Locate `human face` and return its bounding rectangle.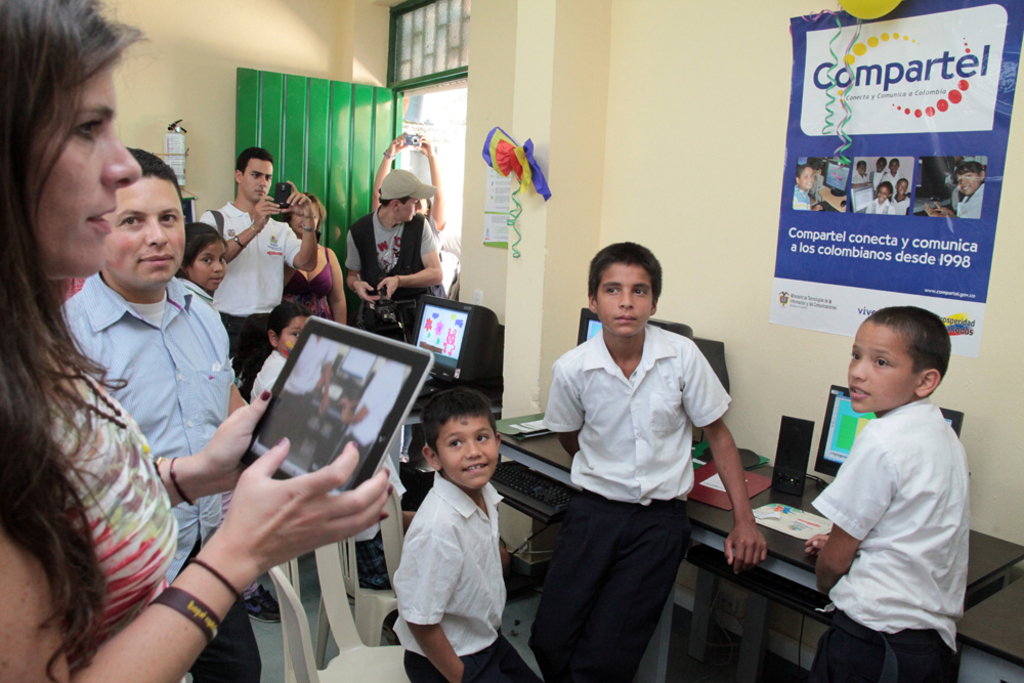
[191, 240, 227, 292].
